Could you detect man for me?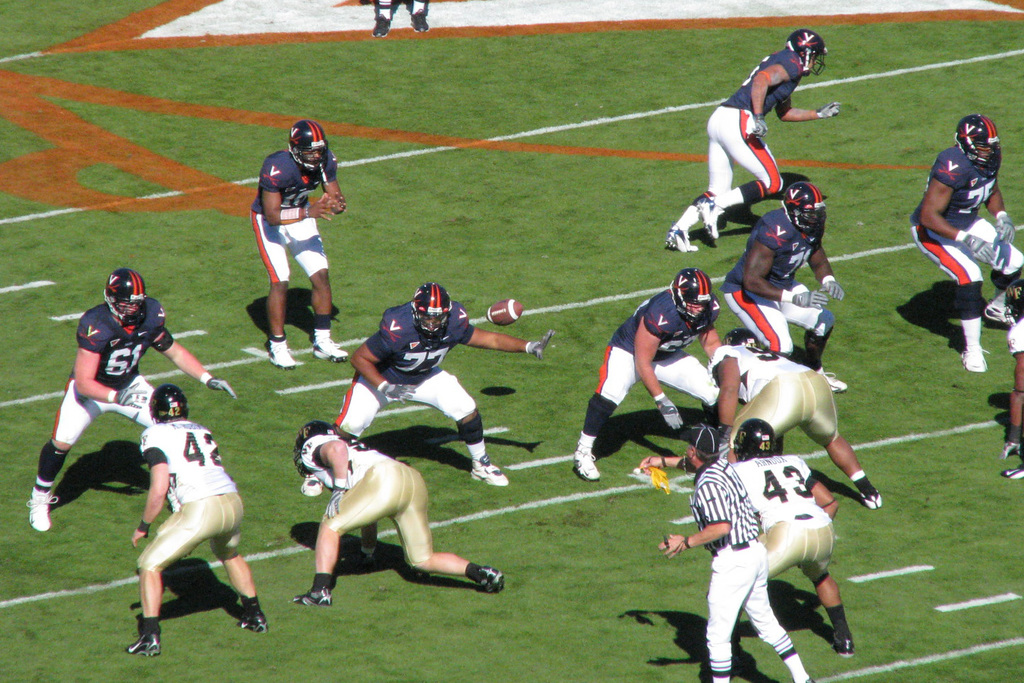
Detection result: select_region(370, 0, 432, 39).
